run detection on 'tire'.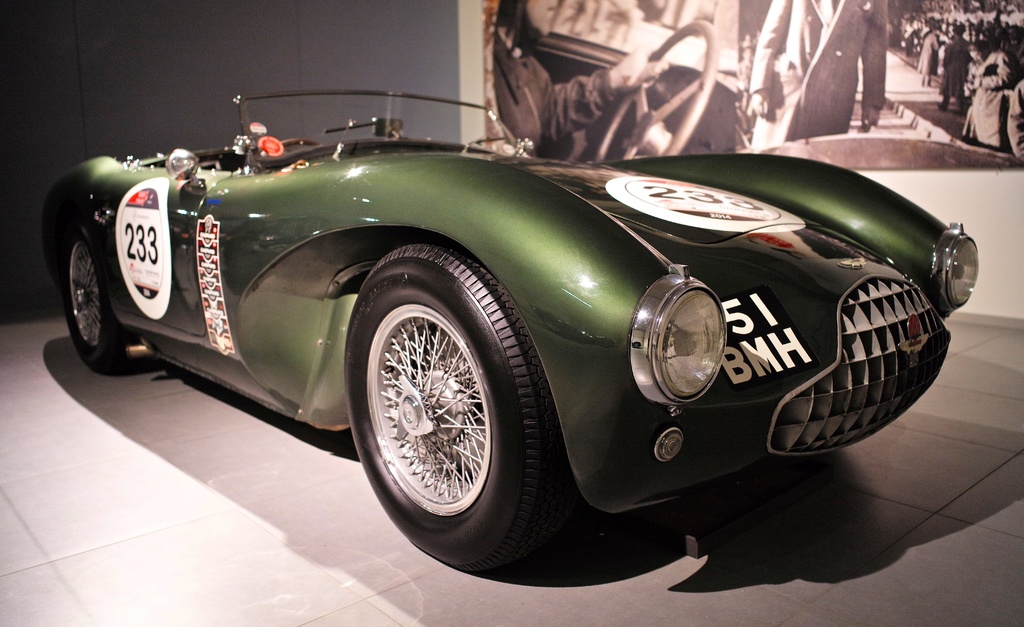
Result: (346, 257, 543, 582).
